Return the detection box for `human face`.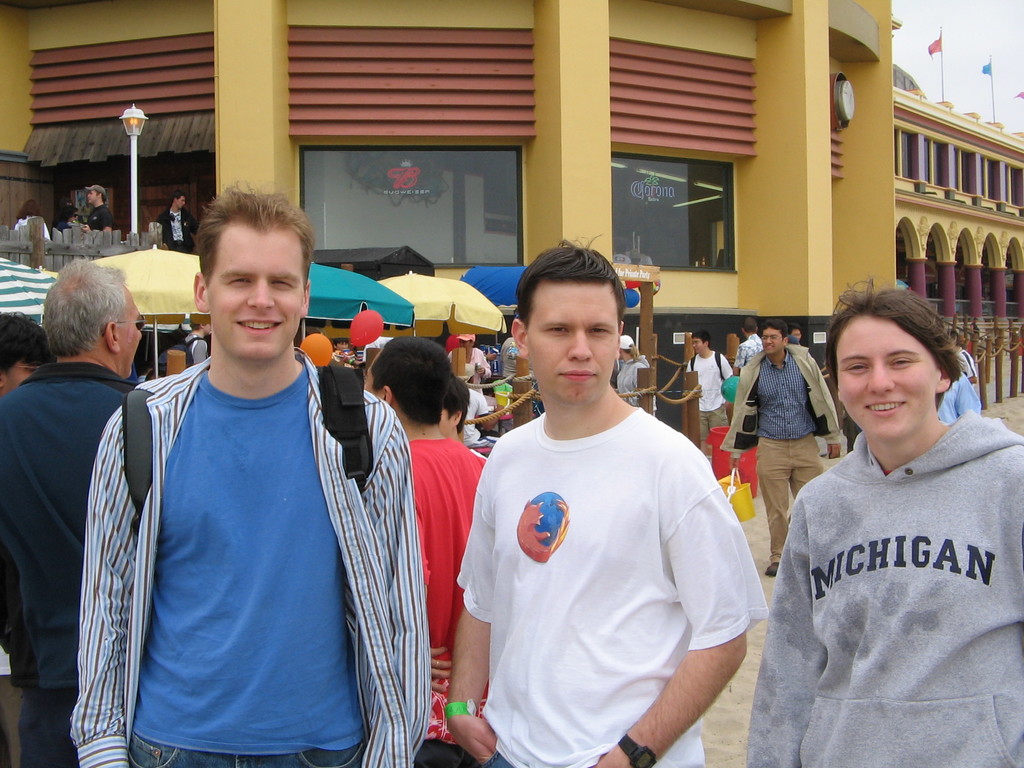
bbox=[530, 281, 613, 405].
